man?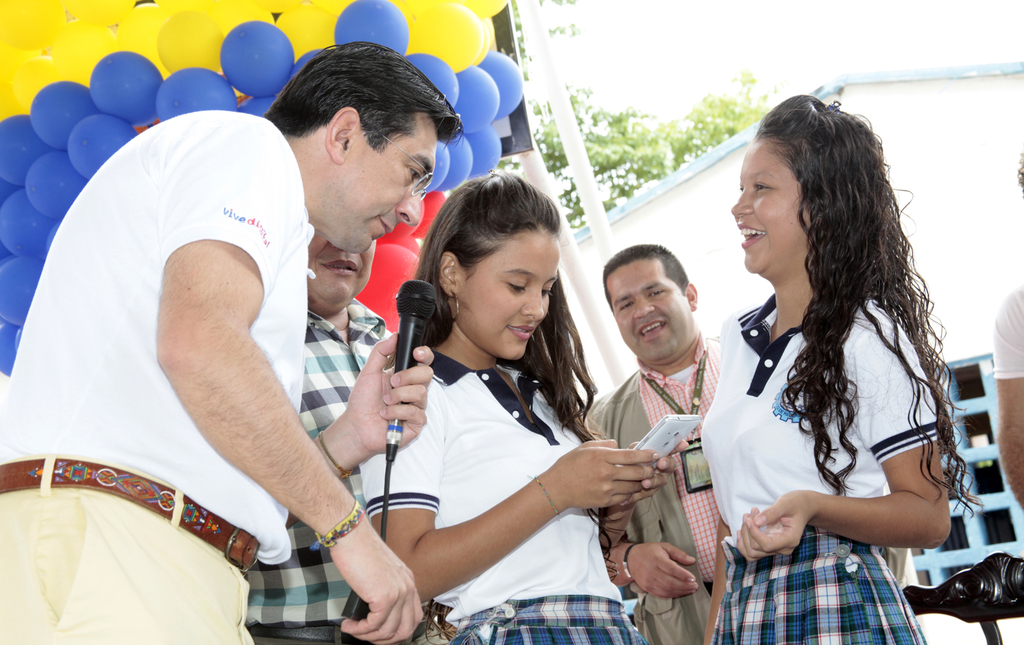
l=248, t=219, r=413, b=644
